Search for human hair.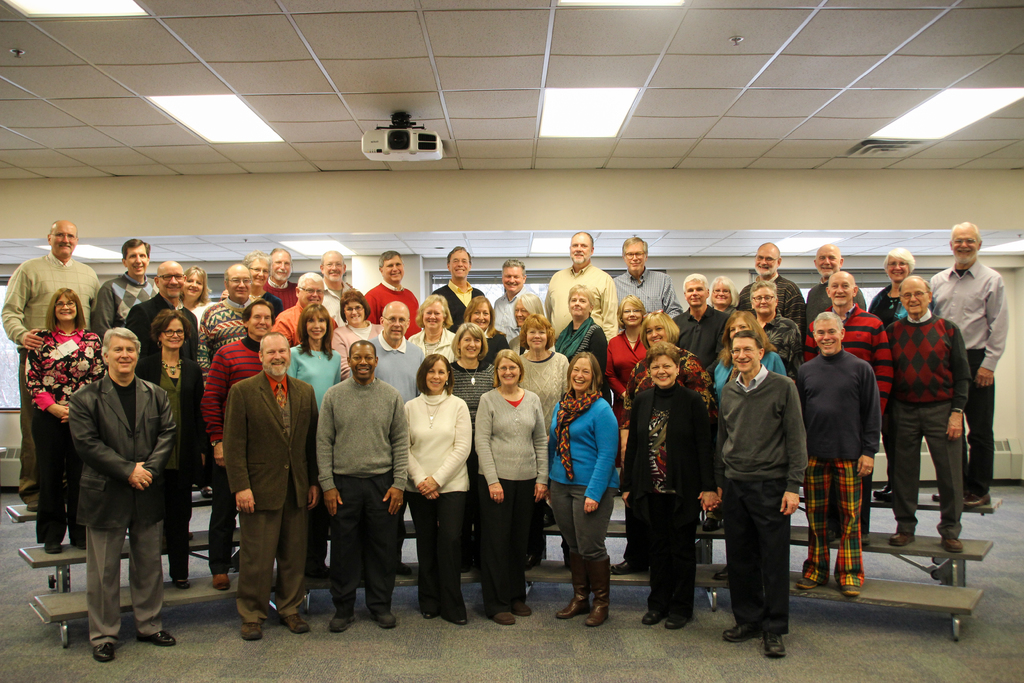
Found at Rect(49, 219, 77, 236).
